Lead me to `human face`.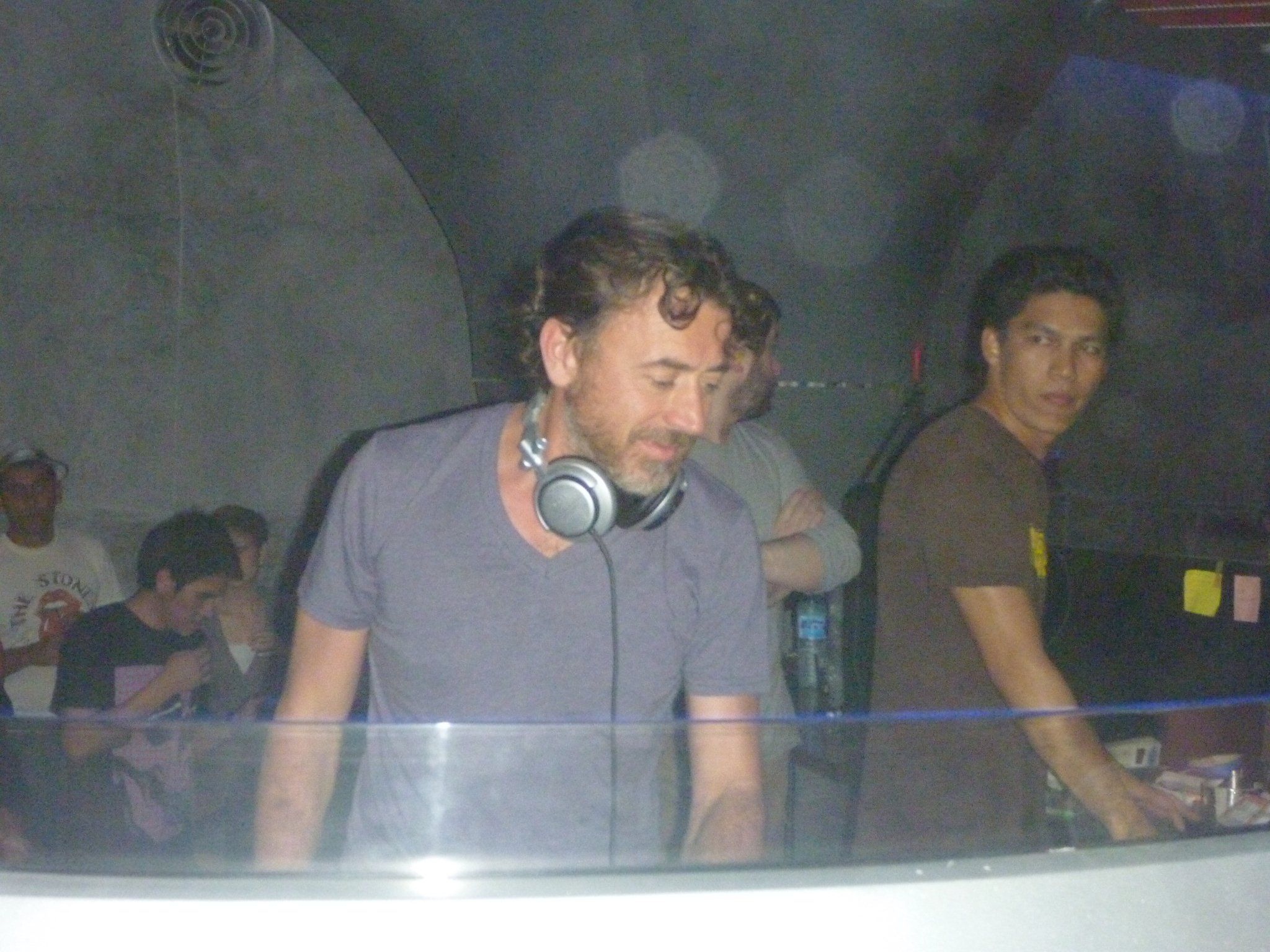
Lead to 353,188,451,306.
